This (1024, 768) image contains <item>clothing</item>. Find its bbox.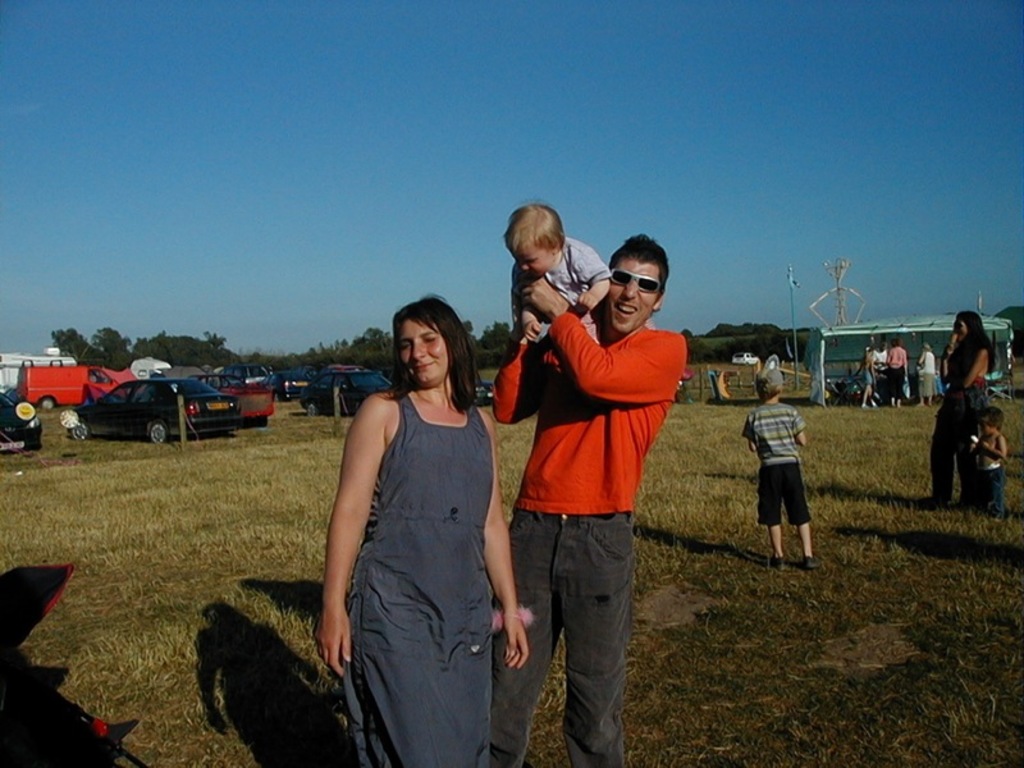
(left=490, top=330, right=689, bottom=767).
